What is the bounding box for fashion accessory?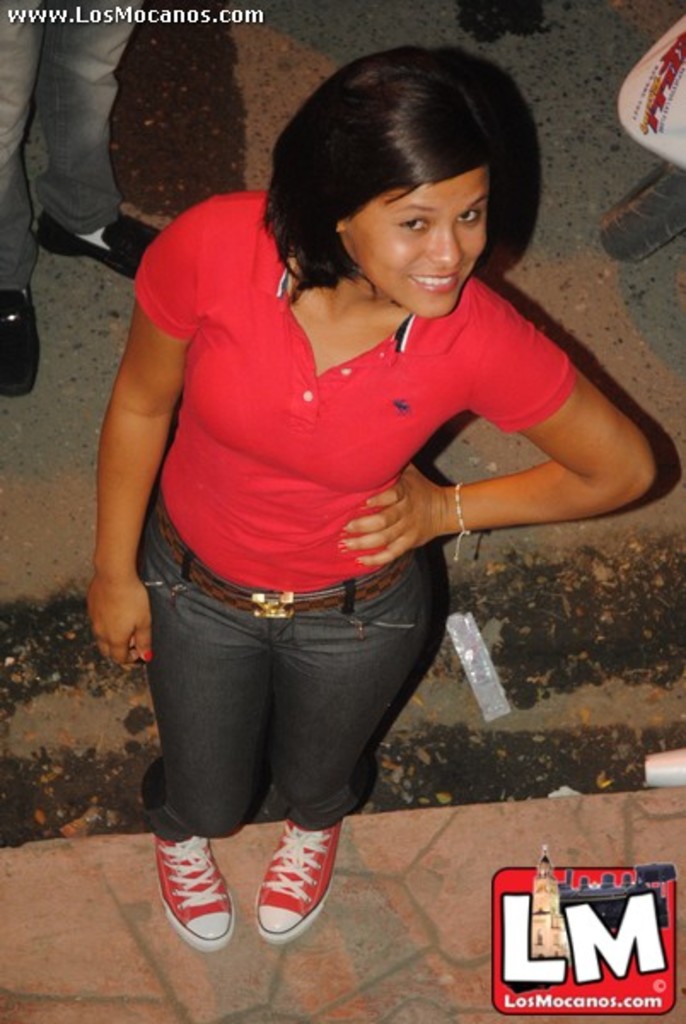
x1=150, y1=831, x2=237, y2=954.
